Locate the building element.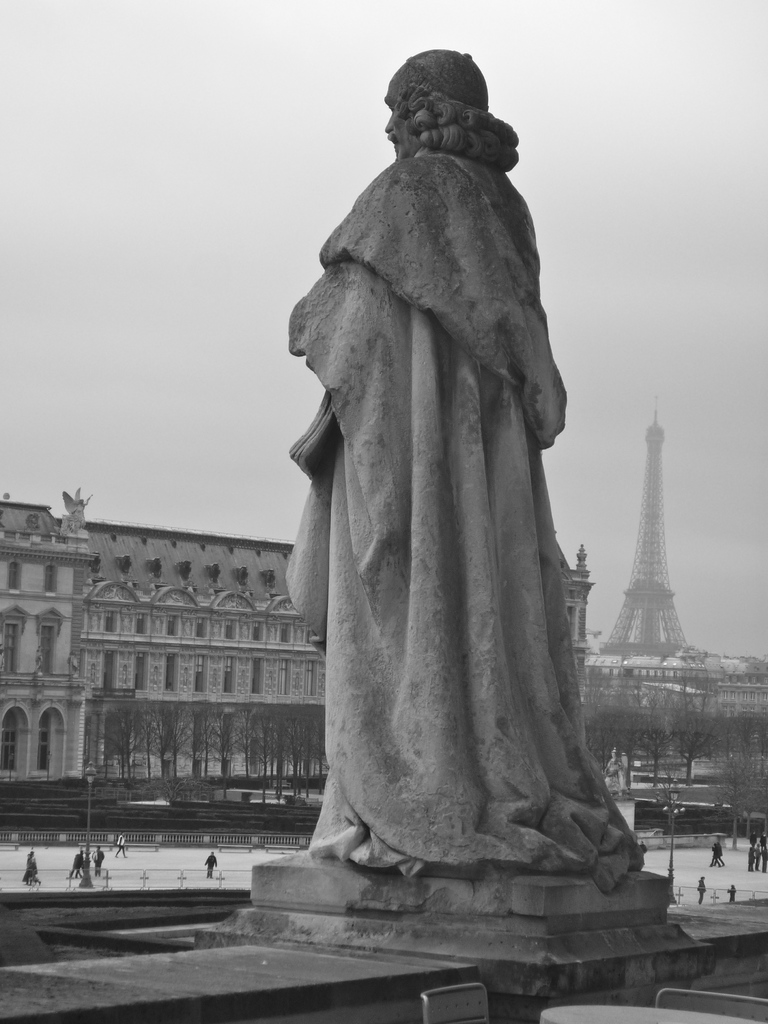
Element bbox: 0/488/596/792.
